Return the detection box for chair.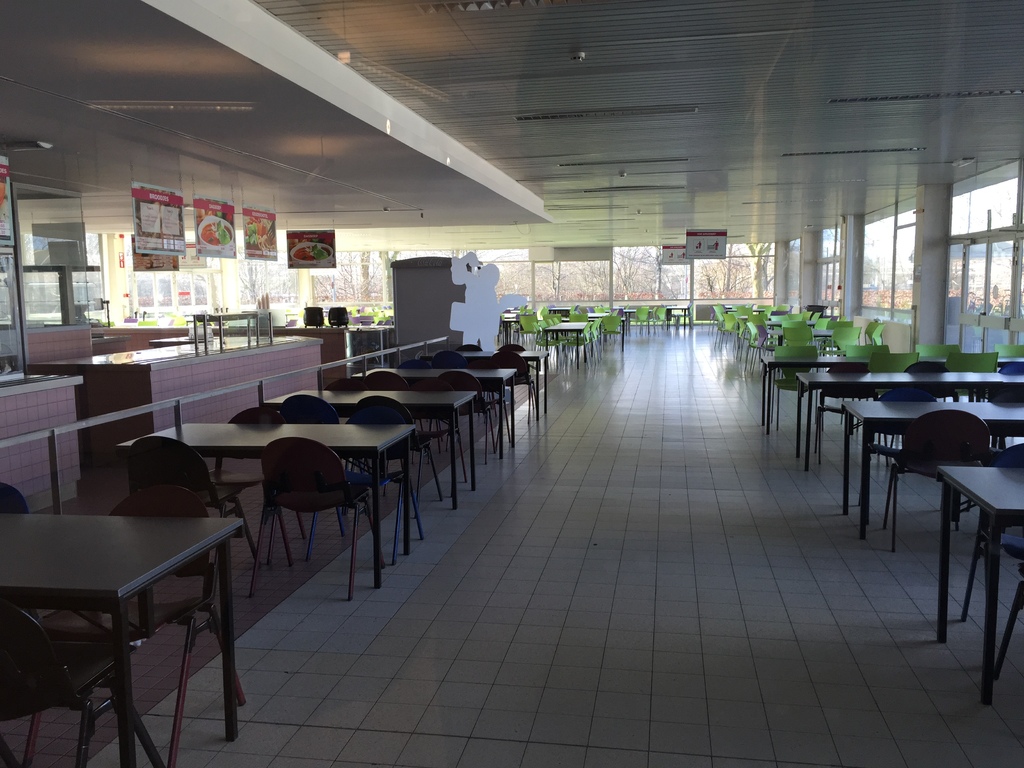
crop(300, 301, 328, 325).
